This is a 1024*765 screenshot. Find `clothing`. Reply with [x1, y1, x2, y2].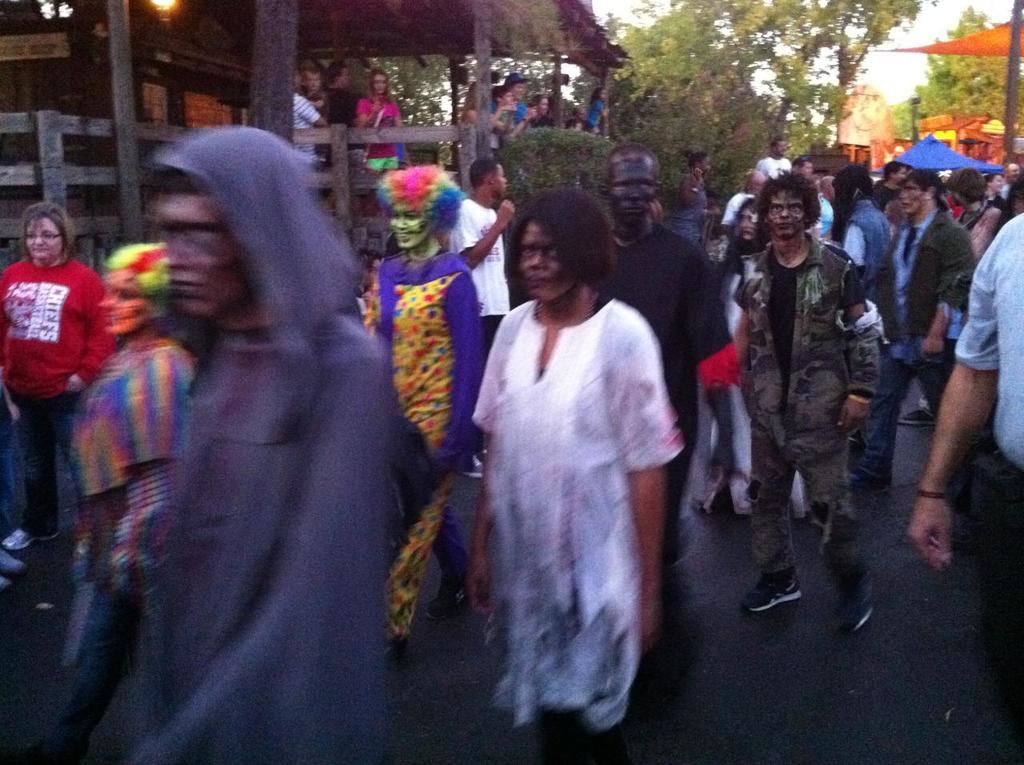
[0, 155, 1023, 764].
